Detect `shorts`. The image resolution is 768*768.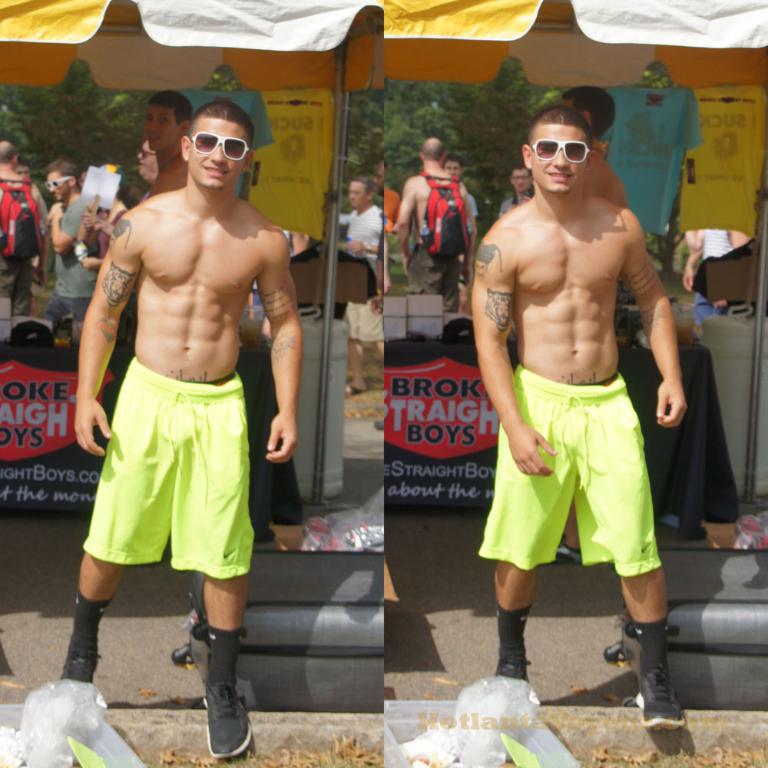
(x1=477, y1=365, x2=663, y2=578).
